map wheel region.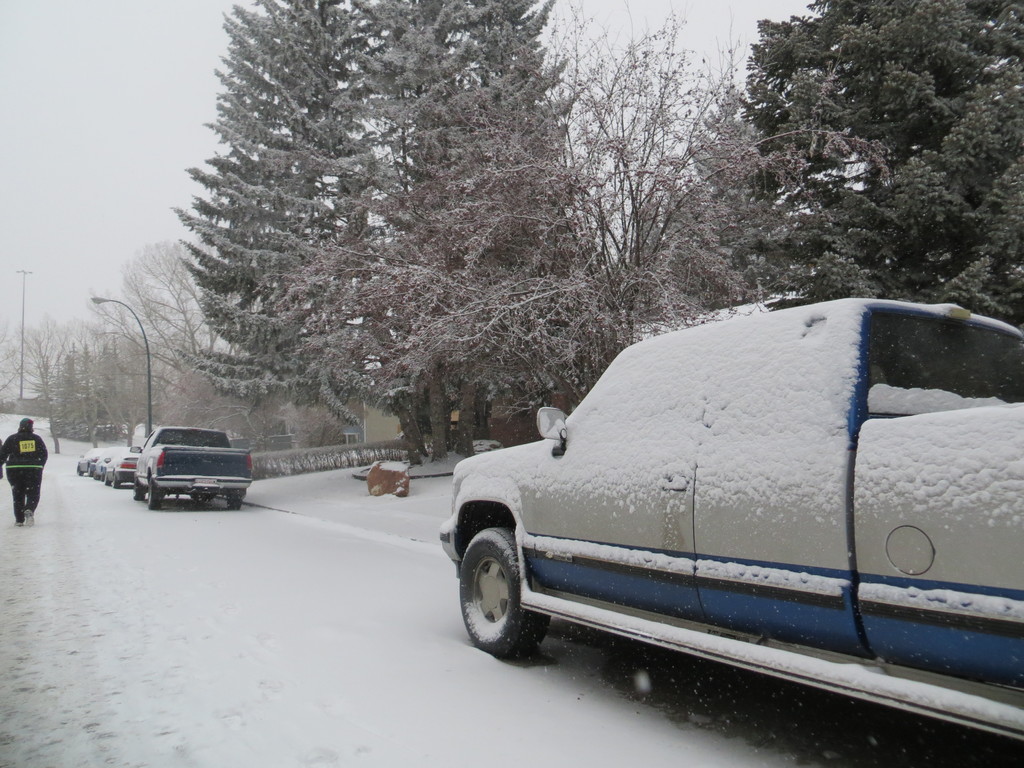
Mapped to locate(451, 522, 556, 669).
